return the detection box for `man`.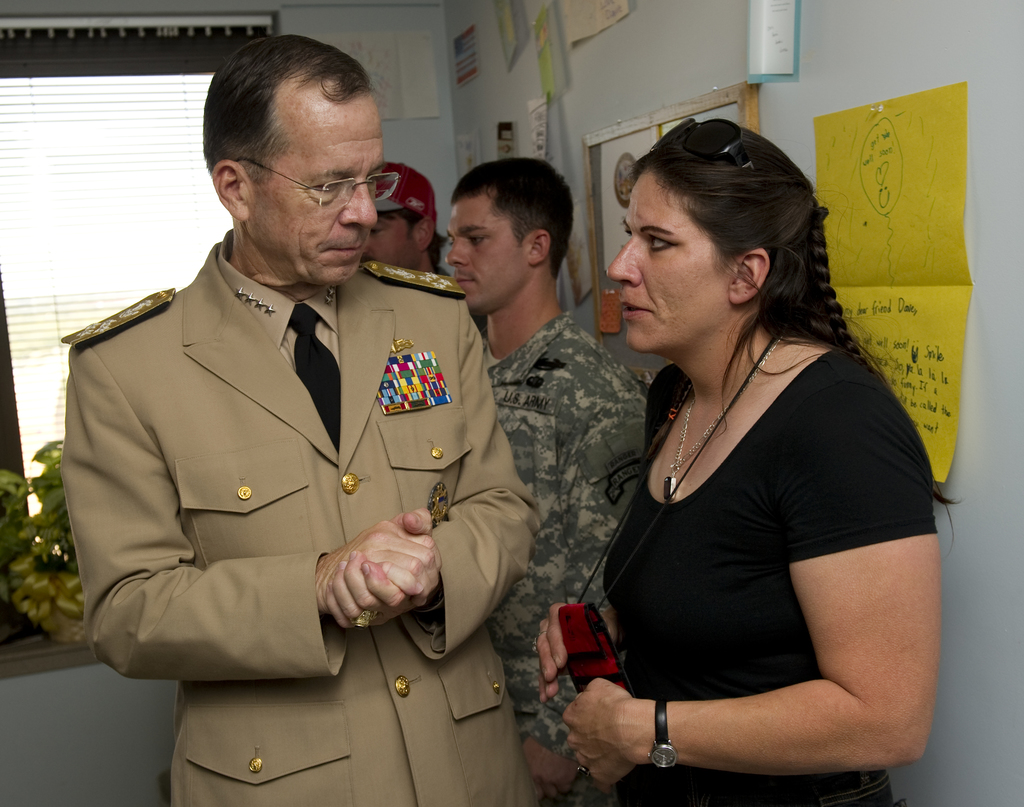
(354,158,452,272).
